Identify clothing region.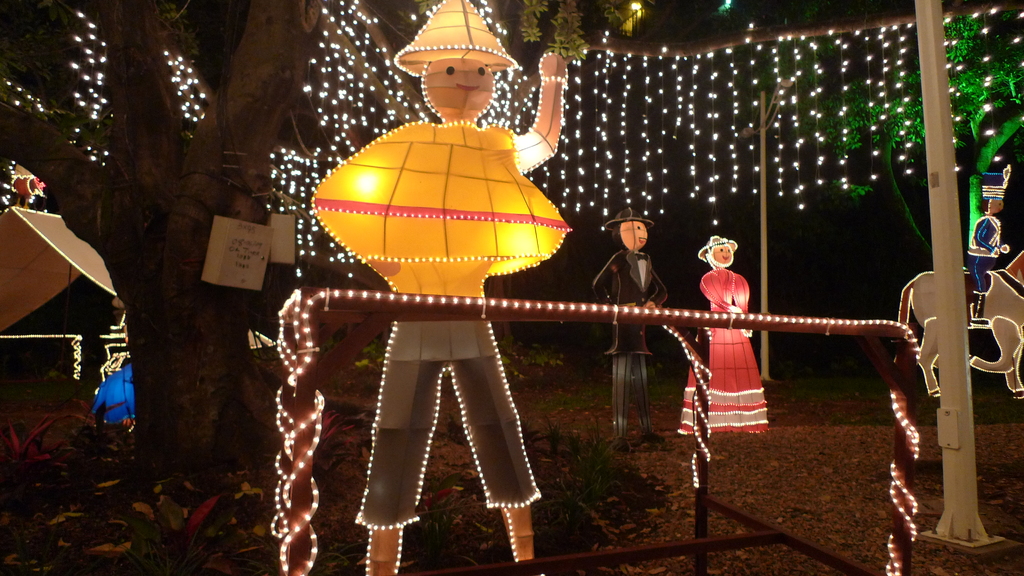
Region: box=[594, 253, 669, 440].
